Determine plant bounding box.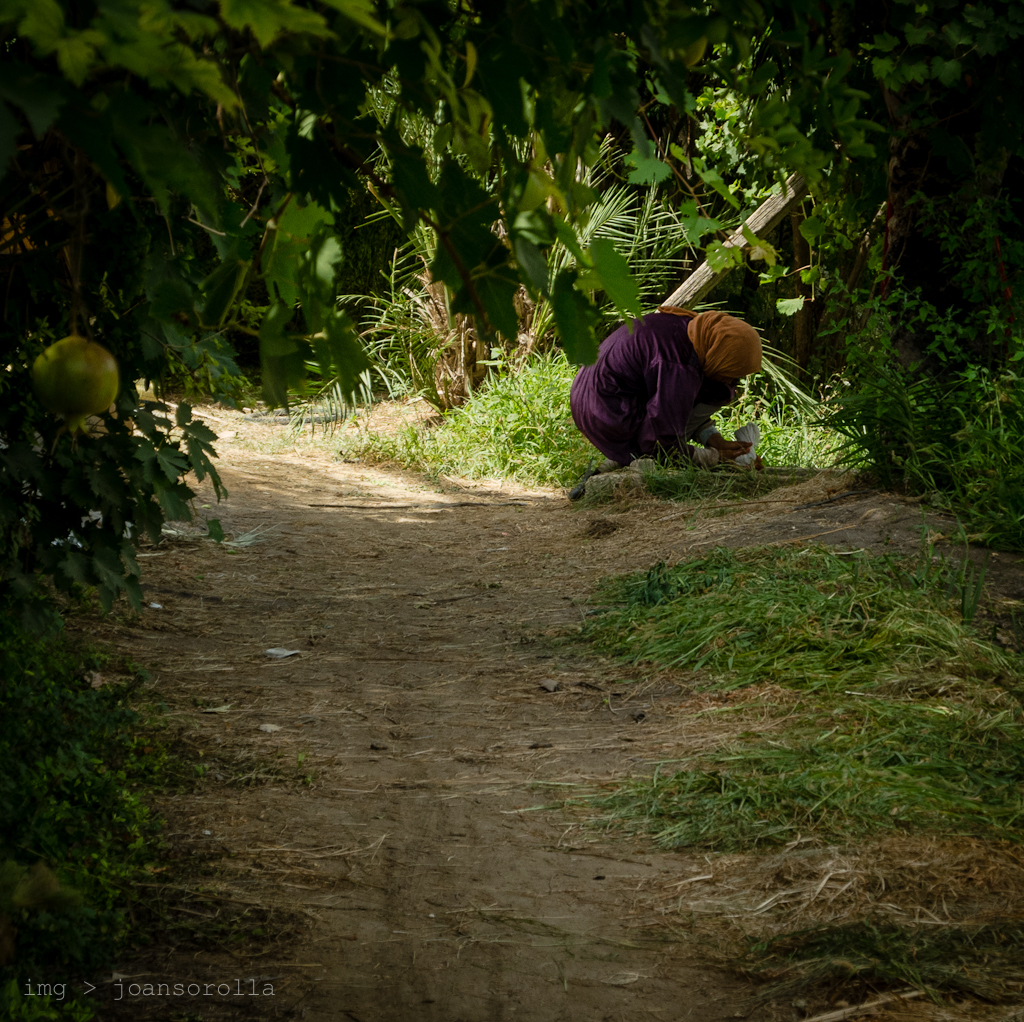
Determined: bbox(323, 143, 724, 414).
